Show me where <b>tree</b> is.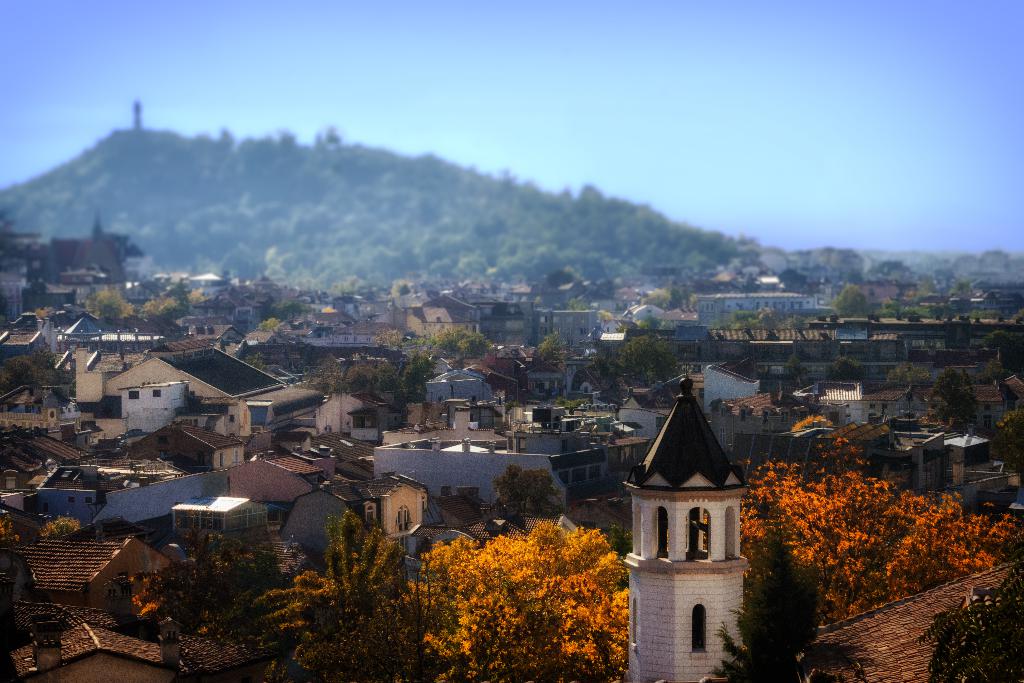
<b>tree</b> is at region(782, 352, 810, 386).
